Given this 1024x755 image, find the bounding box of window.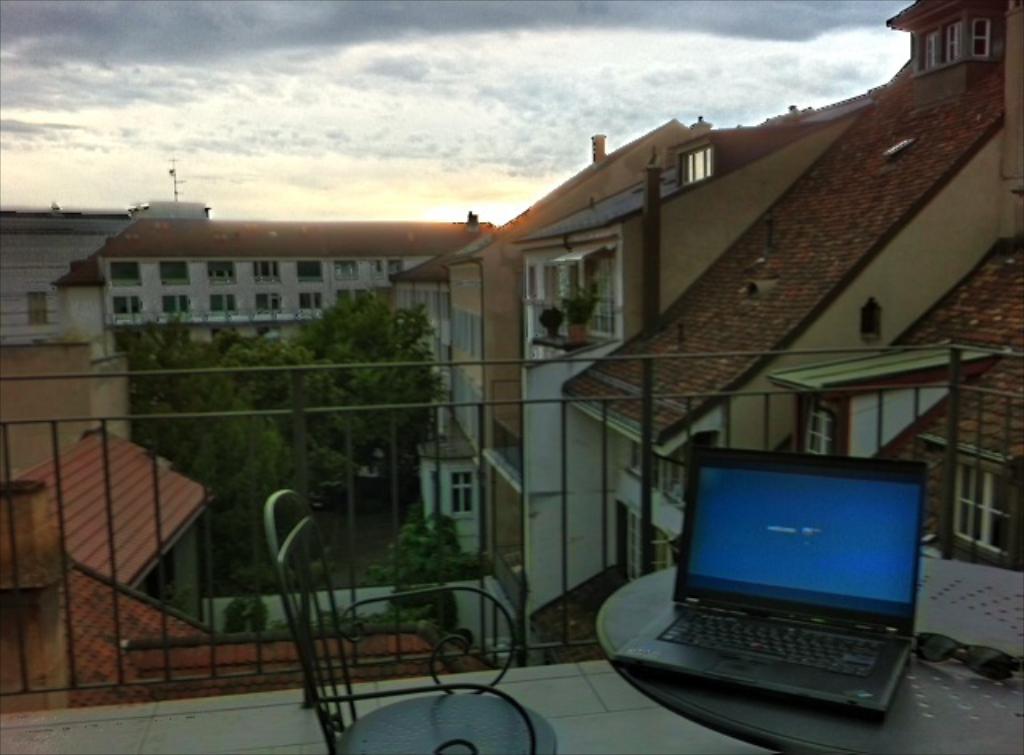
bbox=[117, 288, 141, 315].
